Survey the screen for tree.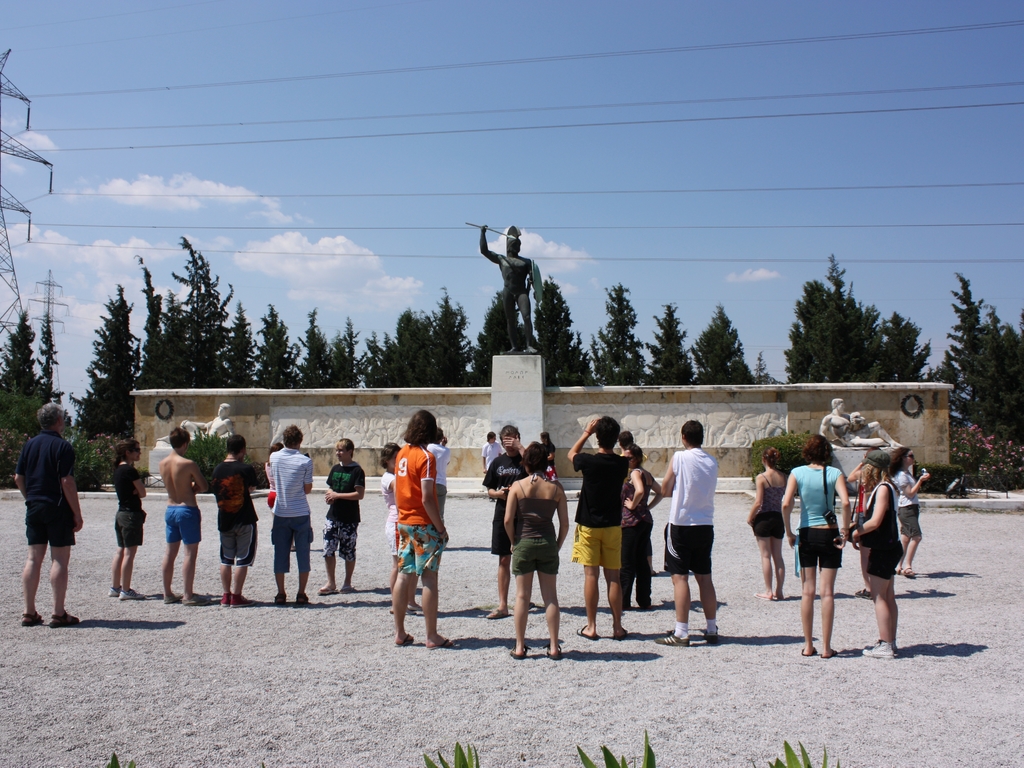
Survey found: (x1=68, y1=286, x2=148, y2=482).
